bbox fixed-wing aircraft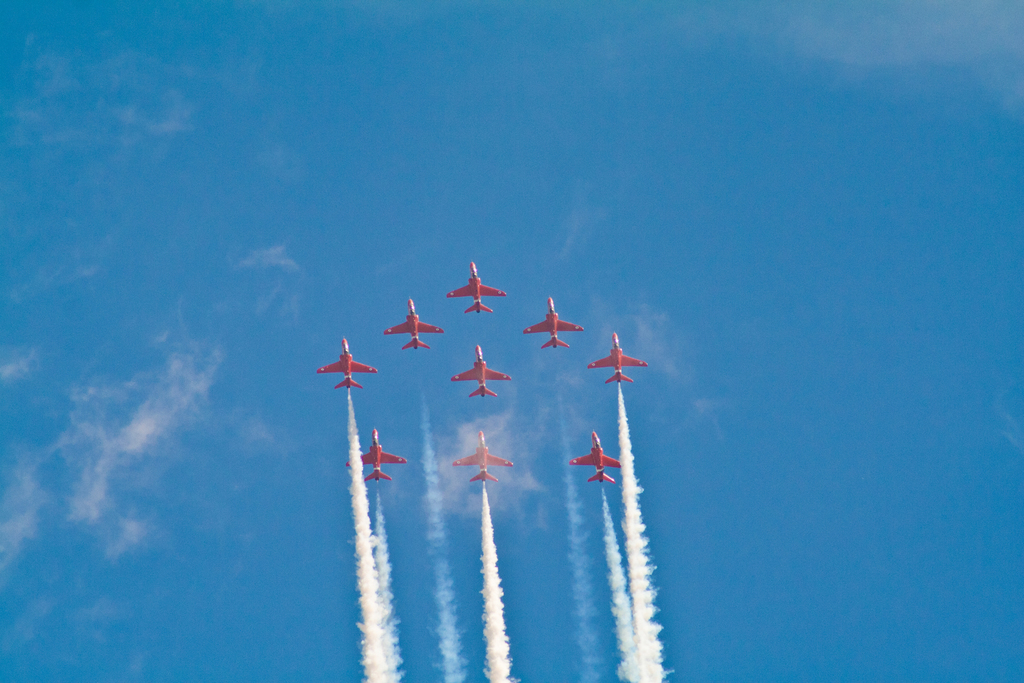
l=447, t=262, r=506, b=315
